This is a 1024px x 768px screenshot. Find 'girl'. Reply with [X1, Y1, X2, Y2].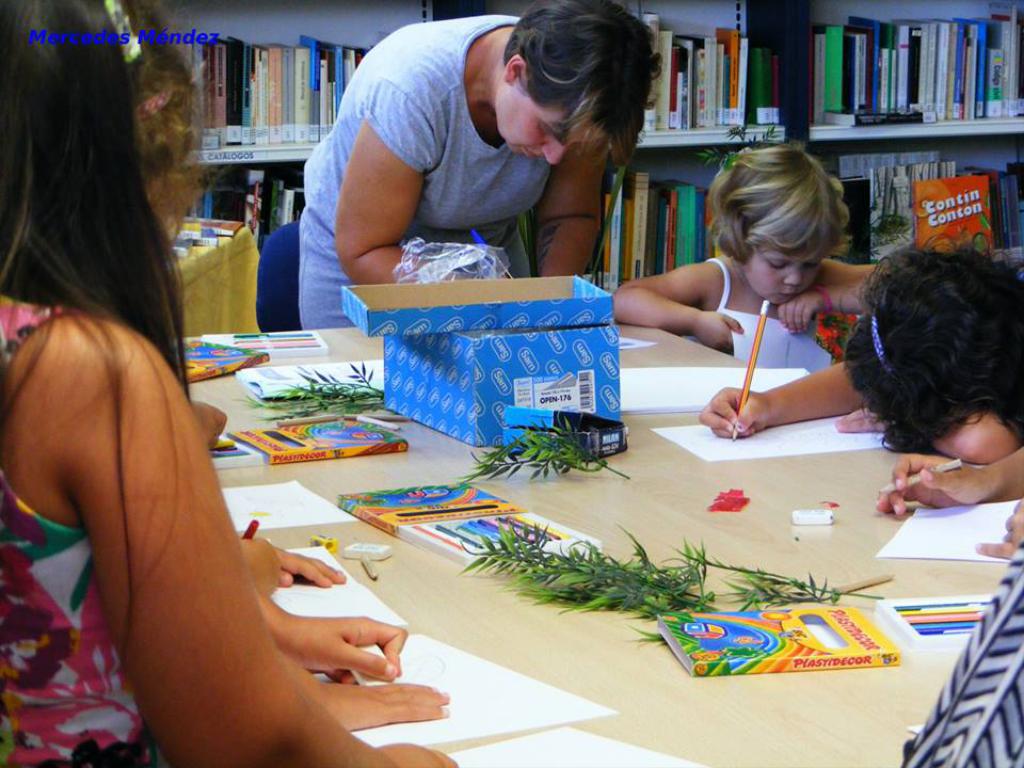
[602, 129, 900, 377].
